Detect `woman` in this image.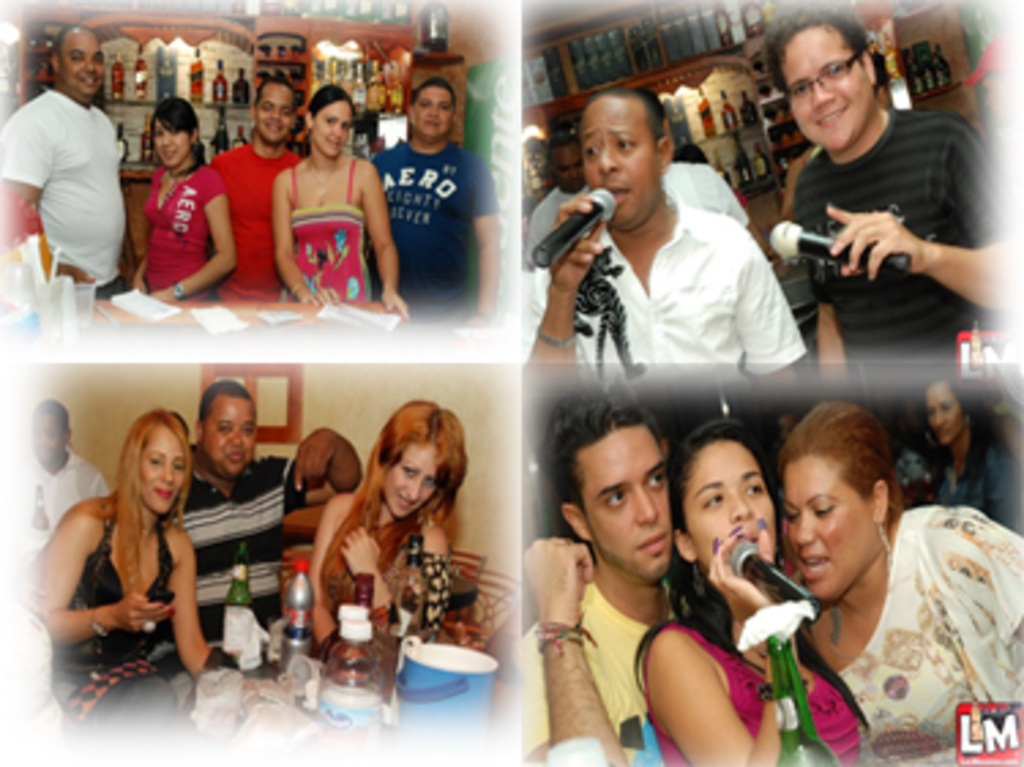
Detection: {"left": 928, "top": 371, "right": 1021, "bottom": 538}.
